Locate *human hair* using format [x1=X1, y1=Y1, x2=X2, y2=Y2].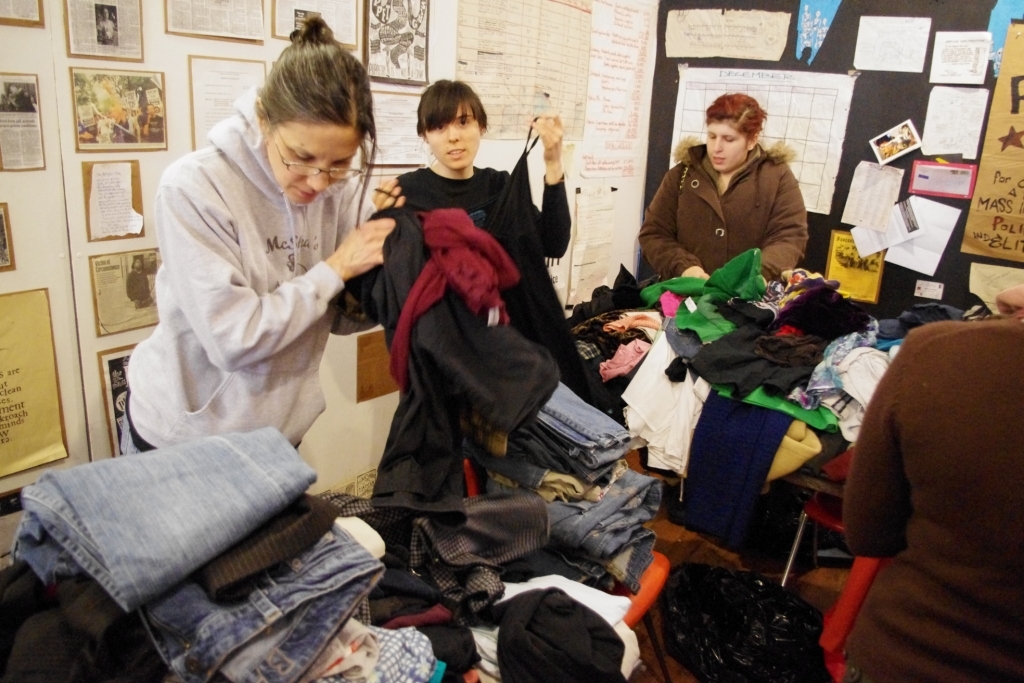
[x1=707, y1=91, x2=768, y2=142].
